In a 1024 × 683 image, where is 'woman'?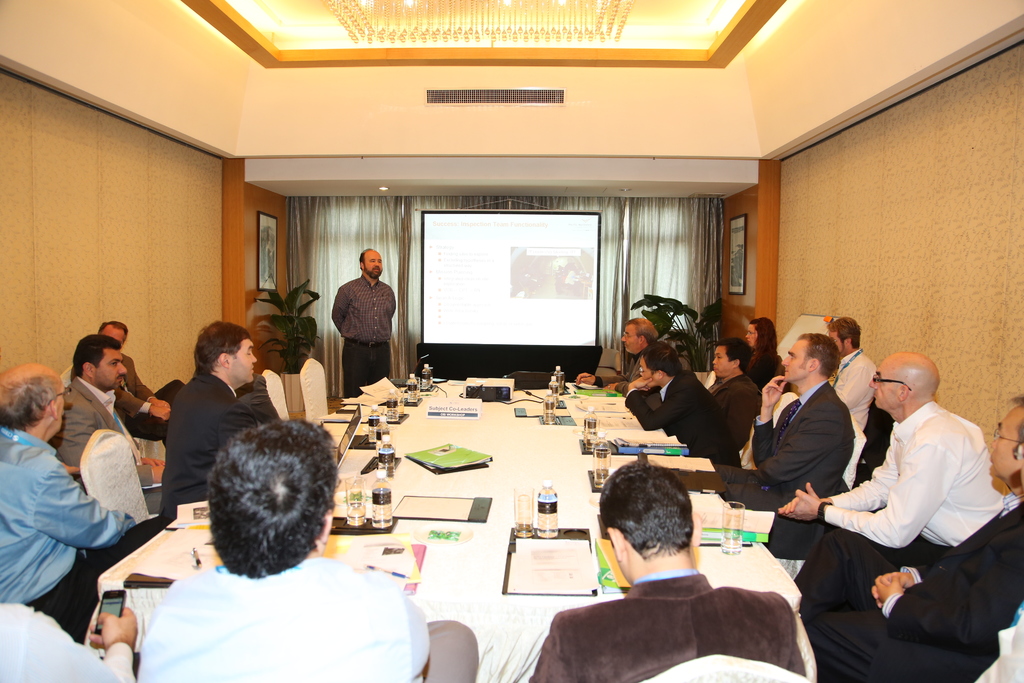
{"left": 747, "top": 315, "right": 778, "bottom": 391}.
